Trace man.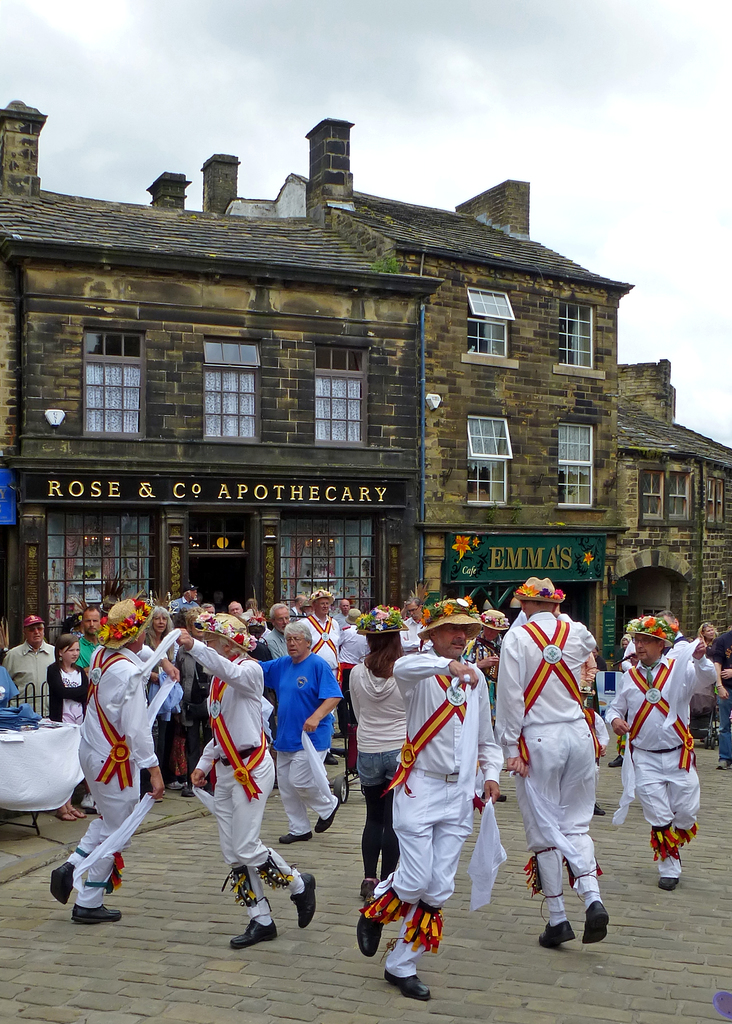
Traced to (x1=44, y1=601, x2=165, y2=923).
